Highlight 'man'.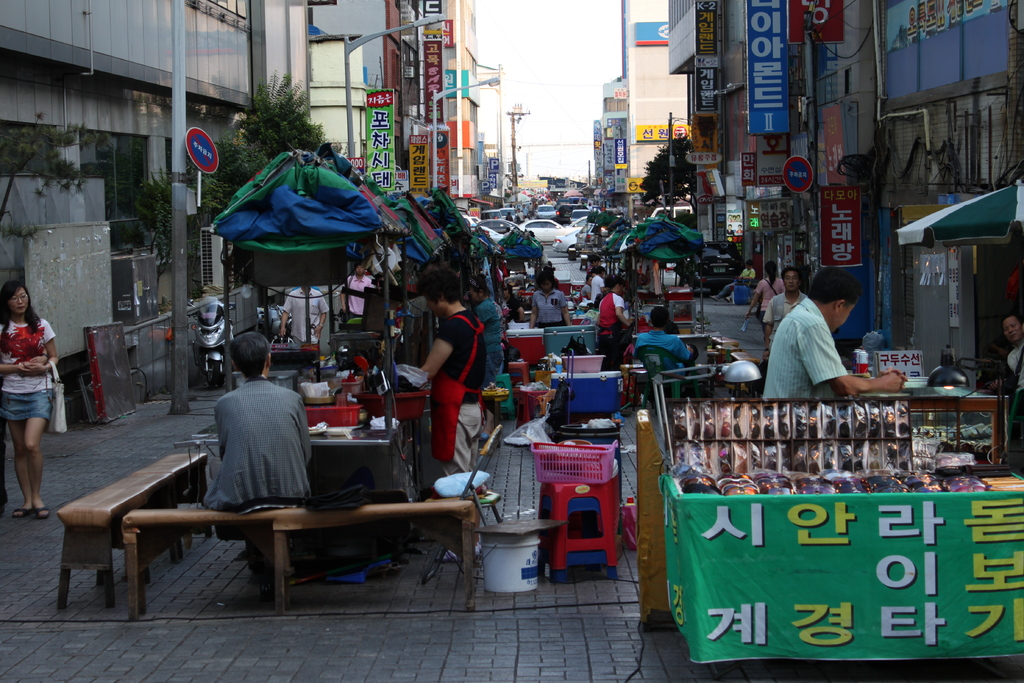
Highlighted region: bbox(279, 288, 330, 349).
